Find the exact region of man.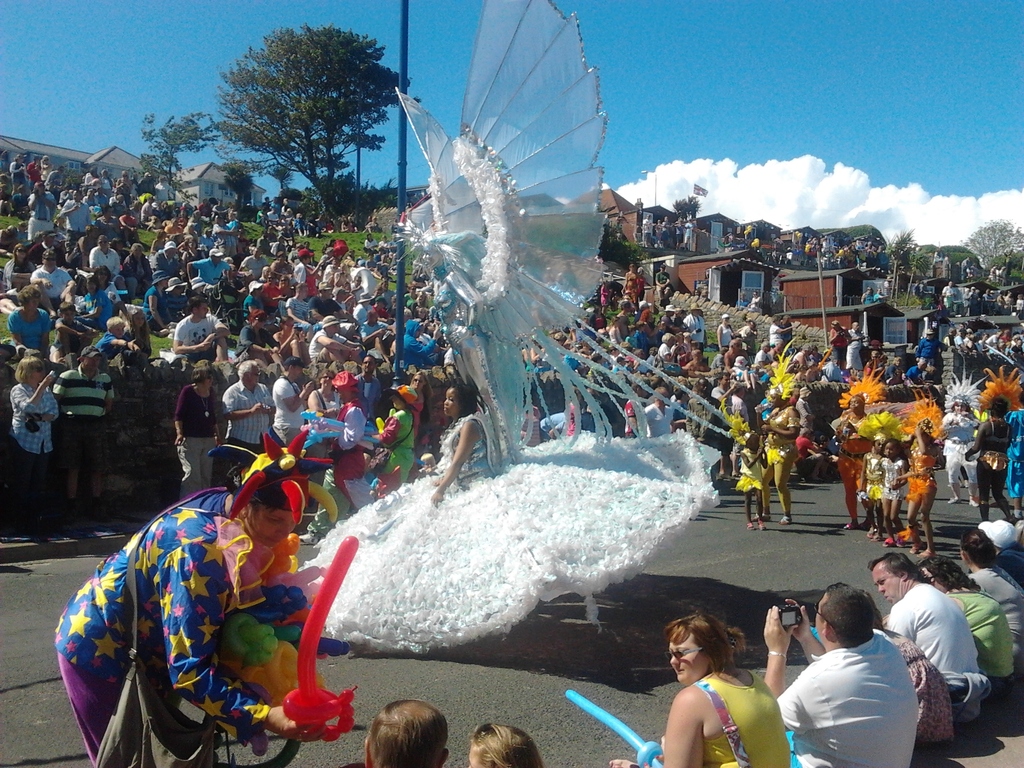
Exact region: 362/308/393/339.
